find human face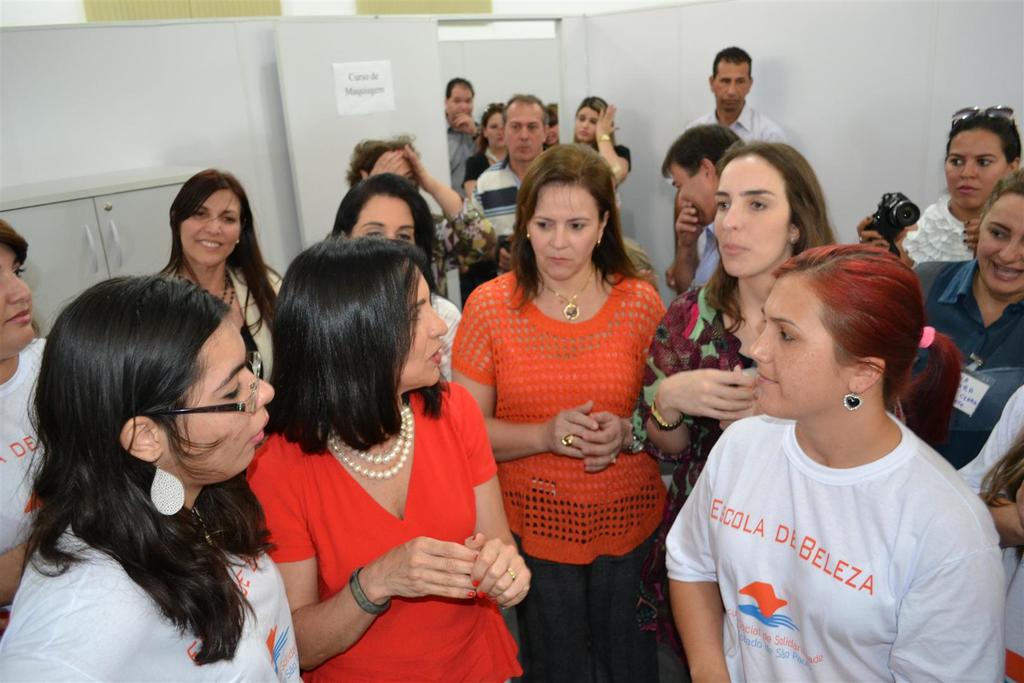
bbox=[714, 58, 750, 109]
